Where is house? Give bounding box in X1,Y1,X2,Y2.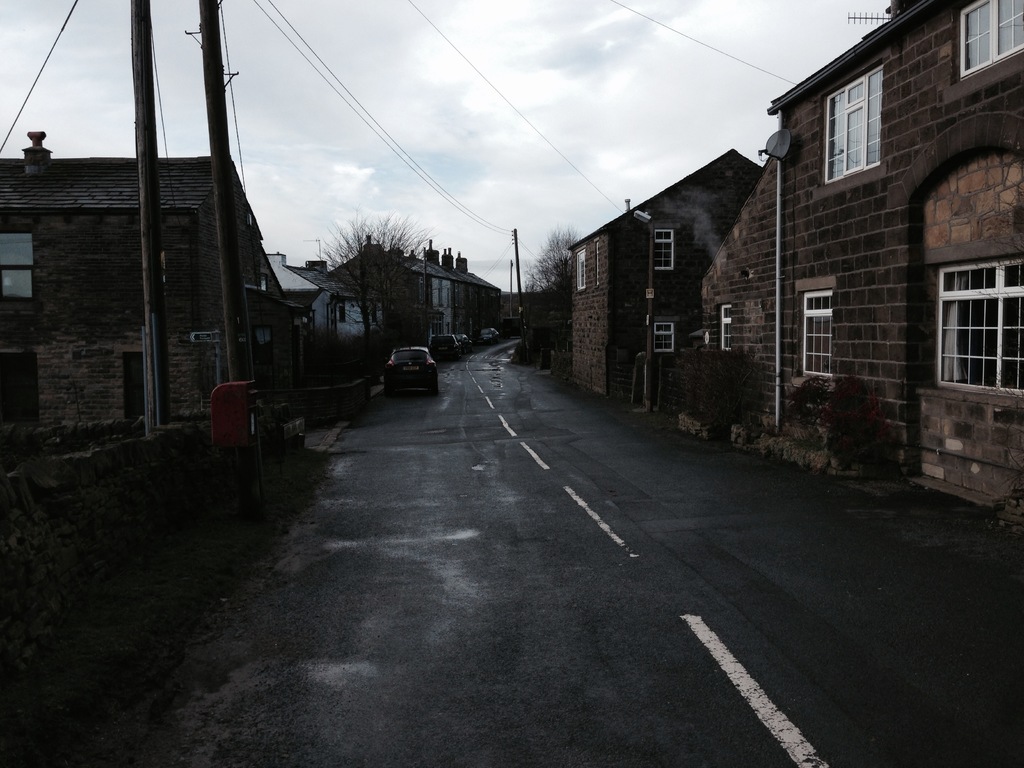
567,150,765,396.
